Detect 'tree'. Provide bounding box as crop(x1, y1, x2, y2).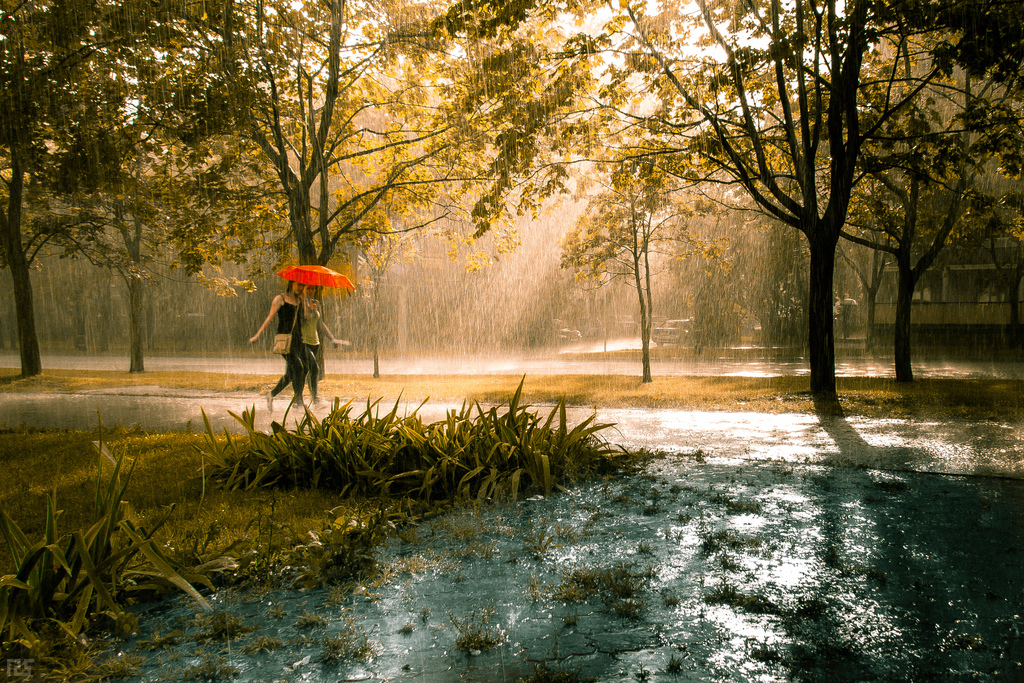
crop(0, 0, 513, 383).
